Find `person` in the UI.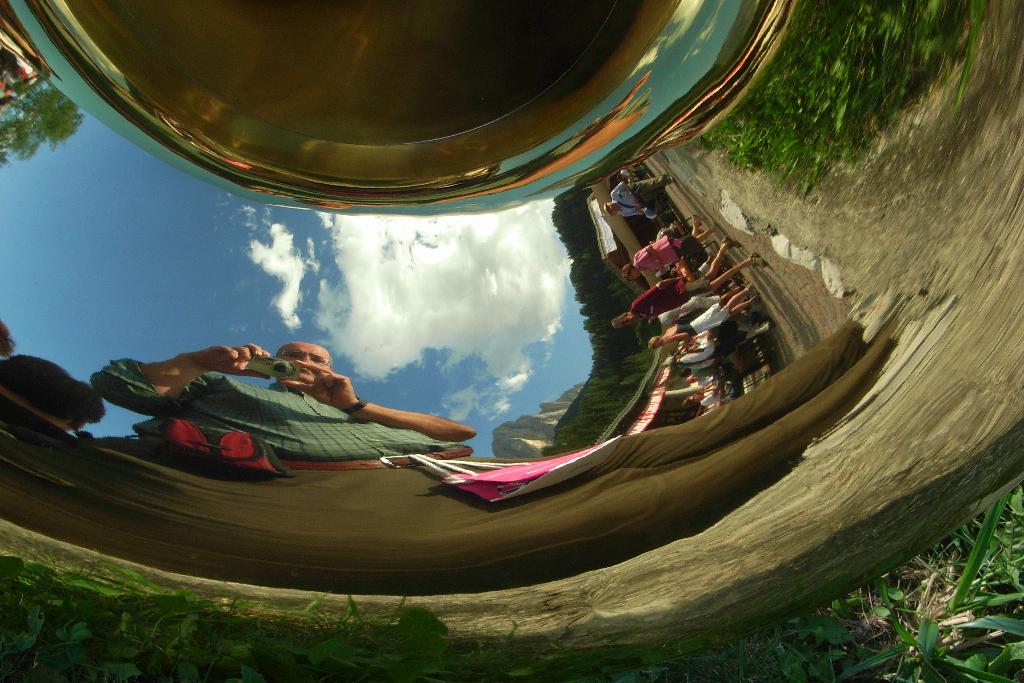
UI element at {"left": 136, "top": 313, "right": 476, "bottom": 495}.
